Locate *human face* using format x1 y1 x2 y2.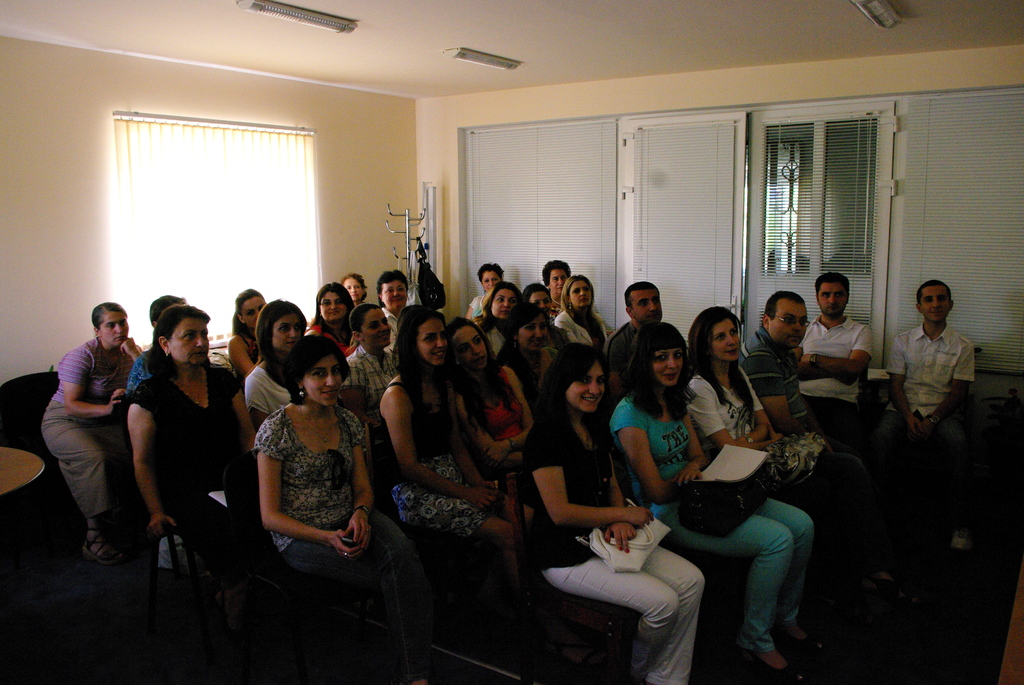
532 290 551 310.
